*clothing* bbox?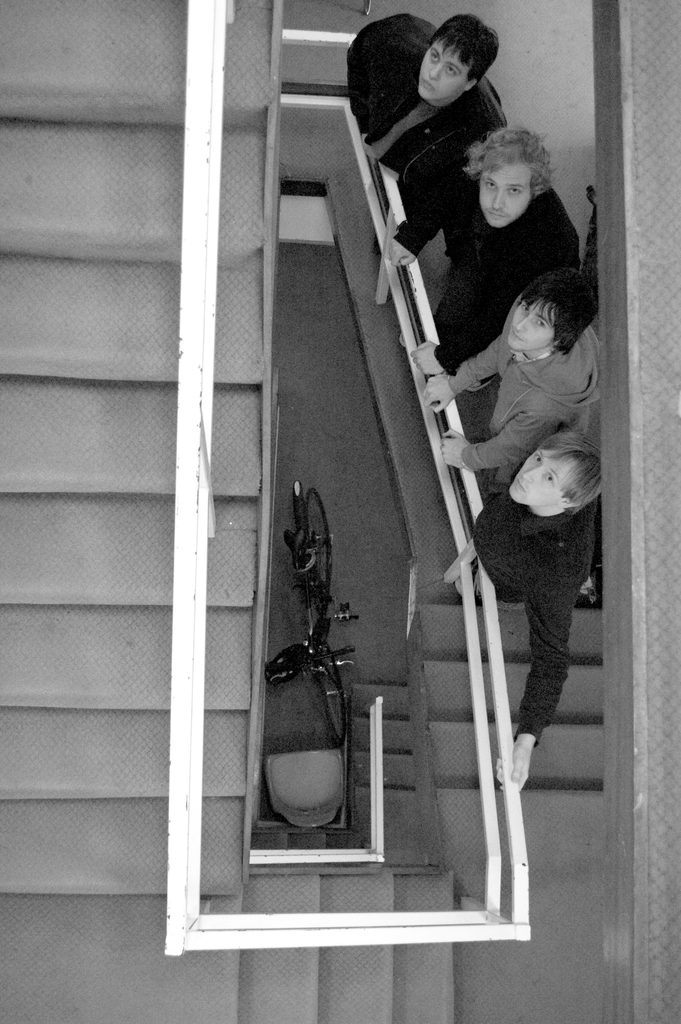
rect(344, 15, 505, 200)
